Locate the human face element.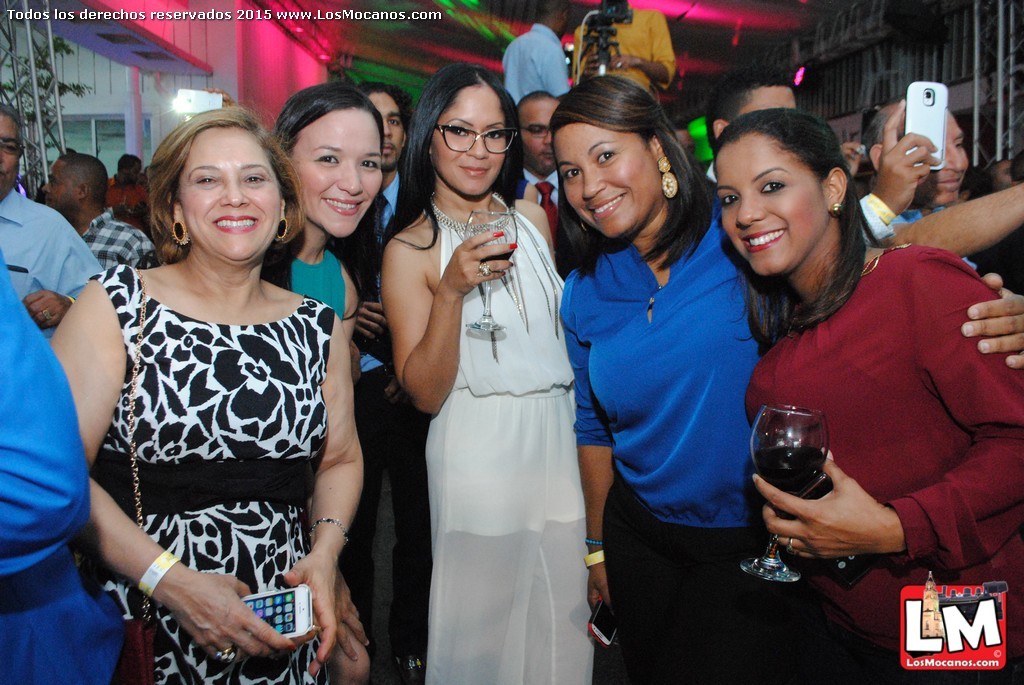
Element bbox: l=0, t=114, r=19, b=181.
